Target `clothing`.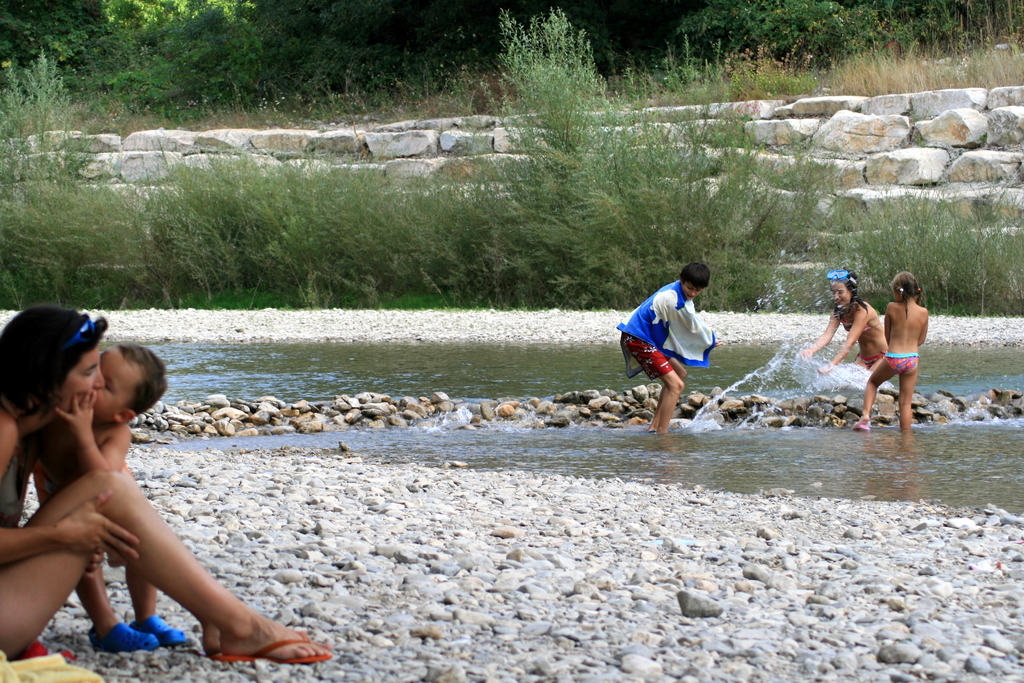
Target region: x1=884 y1=355 x2=919 y2=378.
